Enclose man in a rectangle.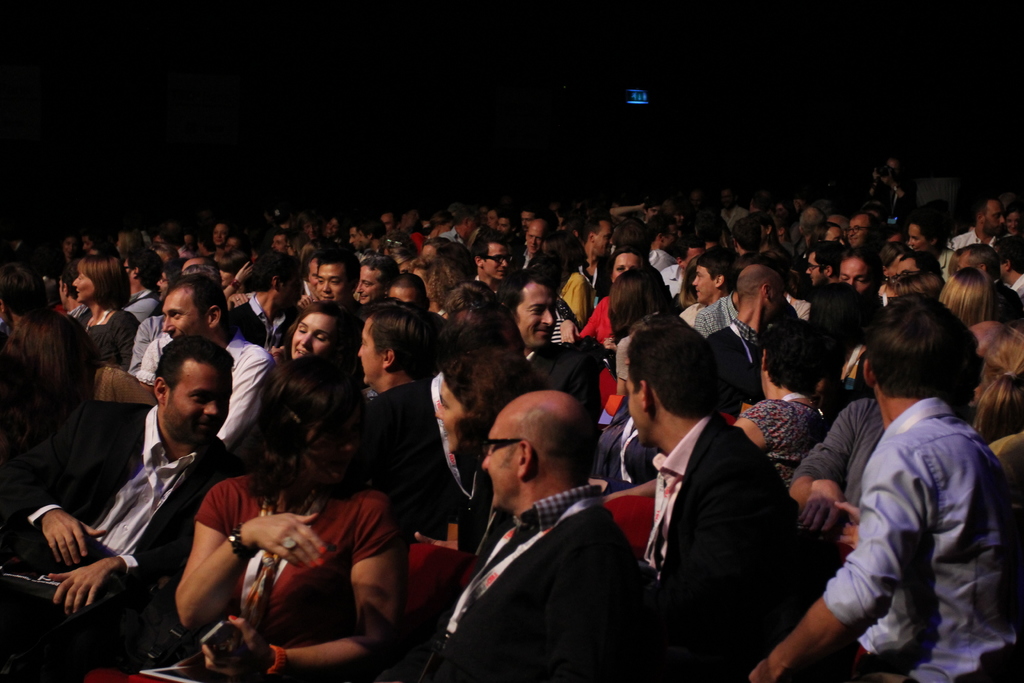
bbox=[842, 215, 878, 254].
